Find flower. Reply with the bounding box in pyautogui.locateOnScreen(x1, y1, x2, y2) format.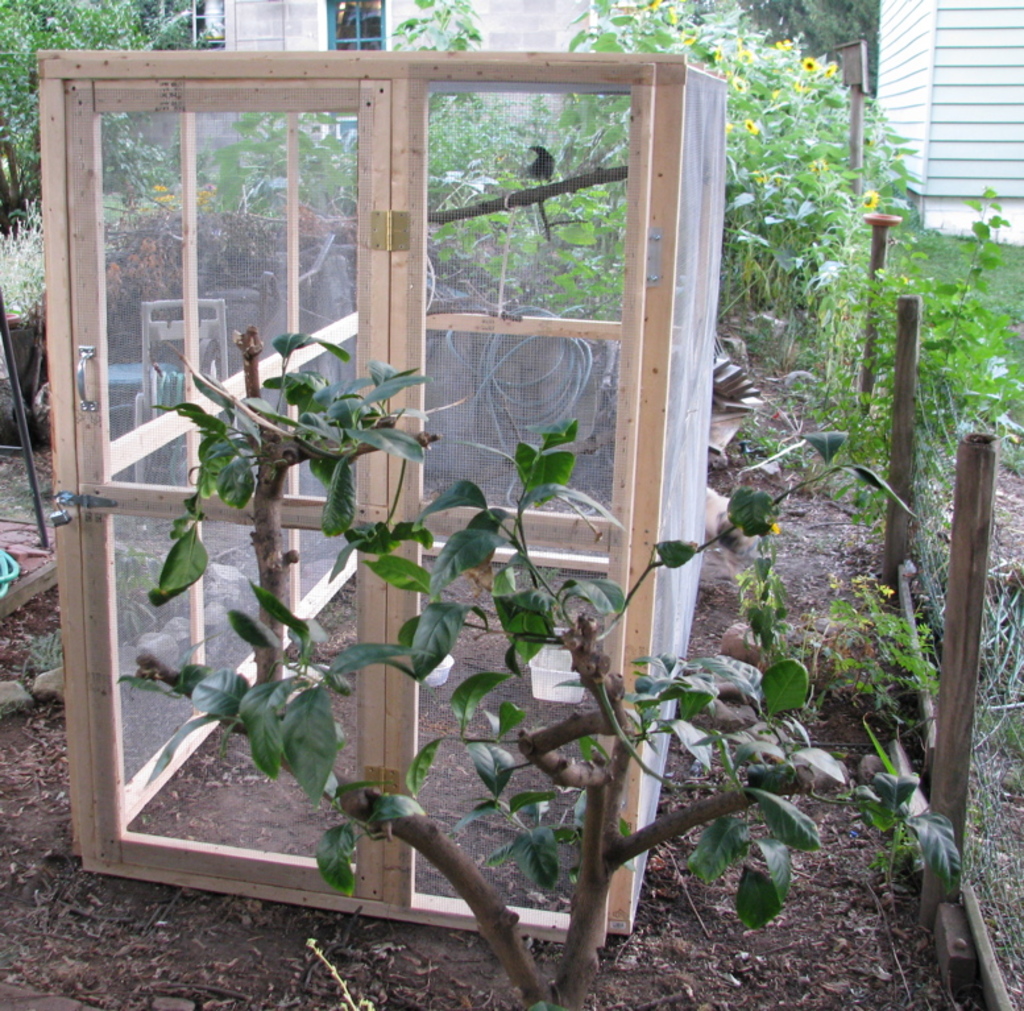
pyautogui.locateOnScreen(734, 78, 746, 88).
